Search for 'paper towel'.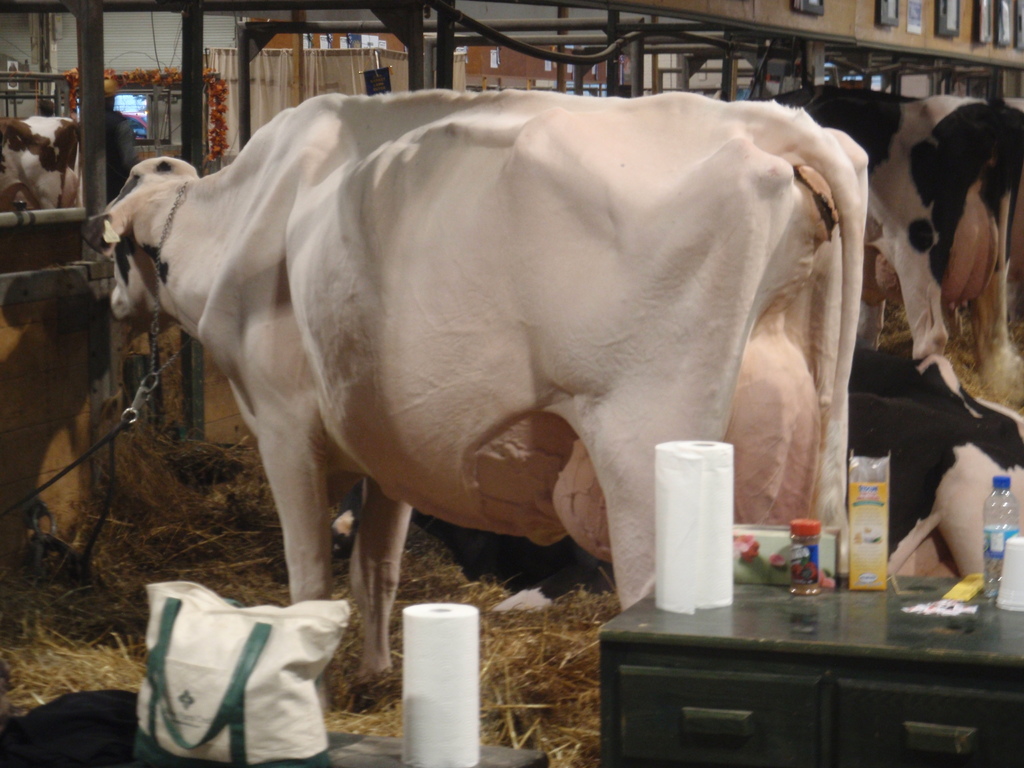
Found at left=402, top=598, right=479, bottom=767.
